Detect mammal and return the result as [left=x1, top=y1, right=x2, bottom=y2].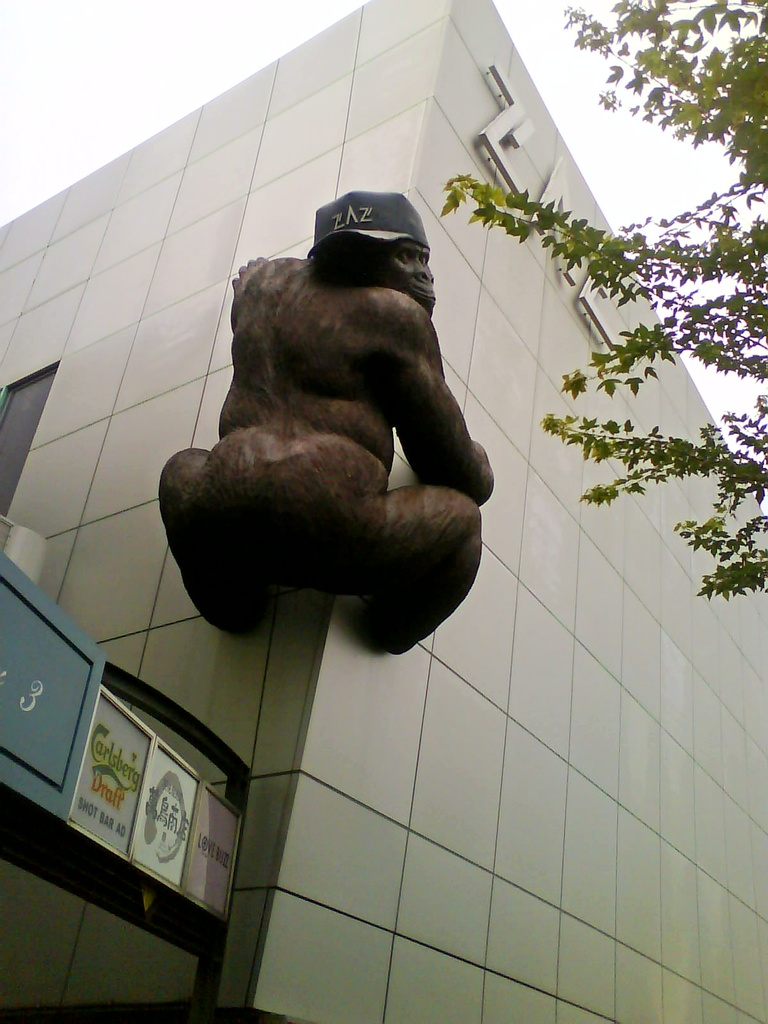
[left=149, top=202, right=526, bottom=686].
